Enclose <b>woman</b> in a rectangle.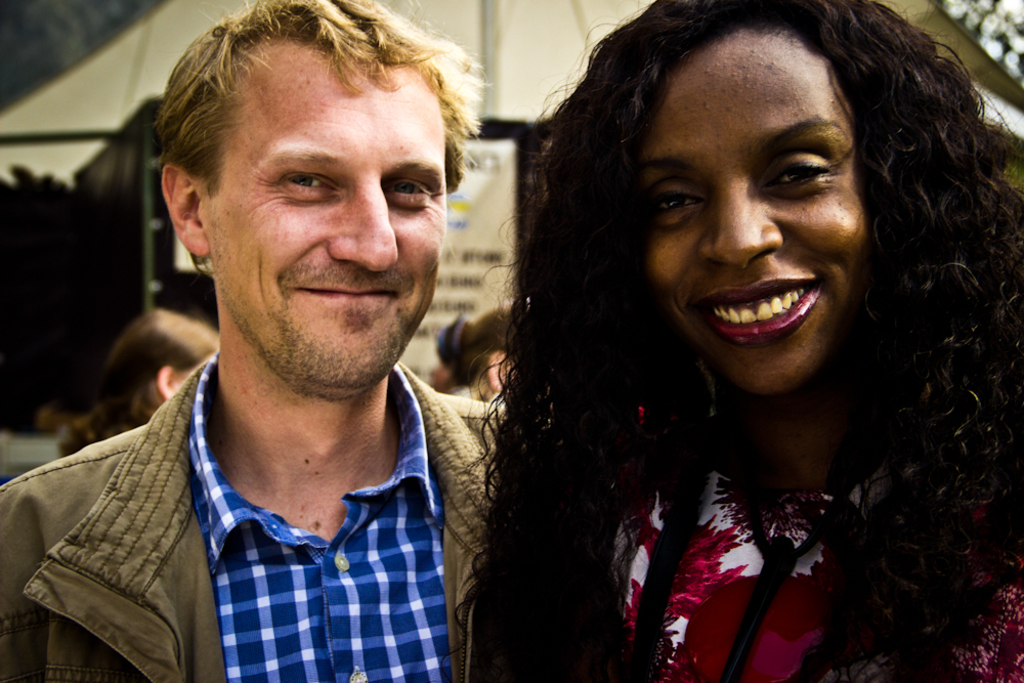
<bbox>464, 0, 1023, 682</bbox>.
